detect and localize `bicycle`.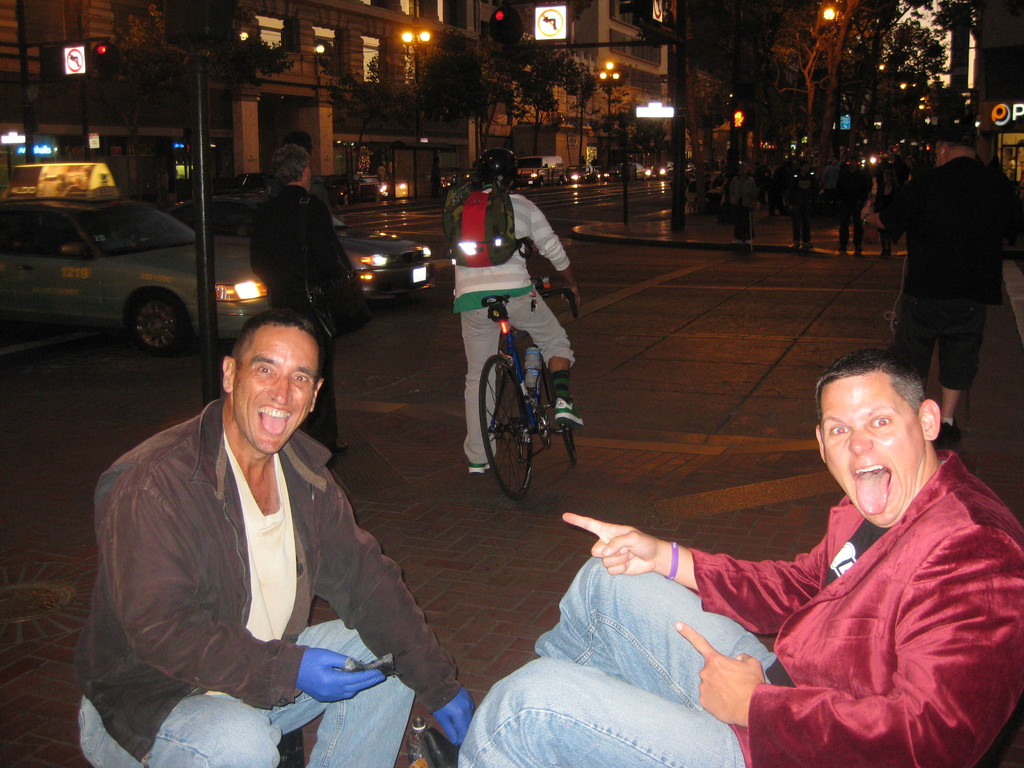
Localized at (x1=467, y1=292, x2=589, y2=510).
